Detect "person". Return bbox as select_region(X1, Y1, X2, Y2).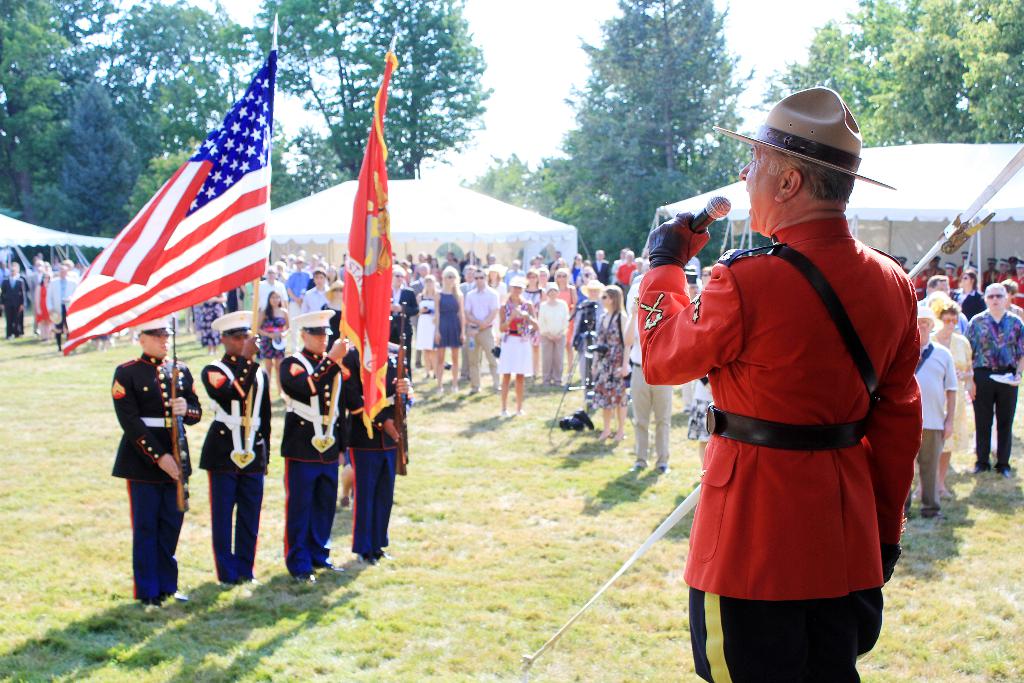
select_region(969, 284, 1023, 470).
